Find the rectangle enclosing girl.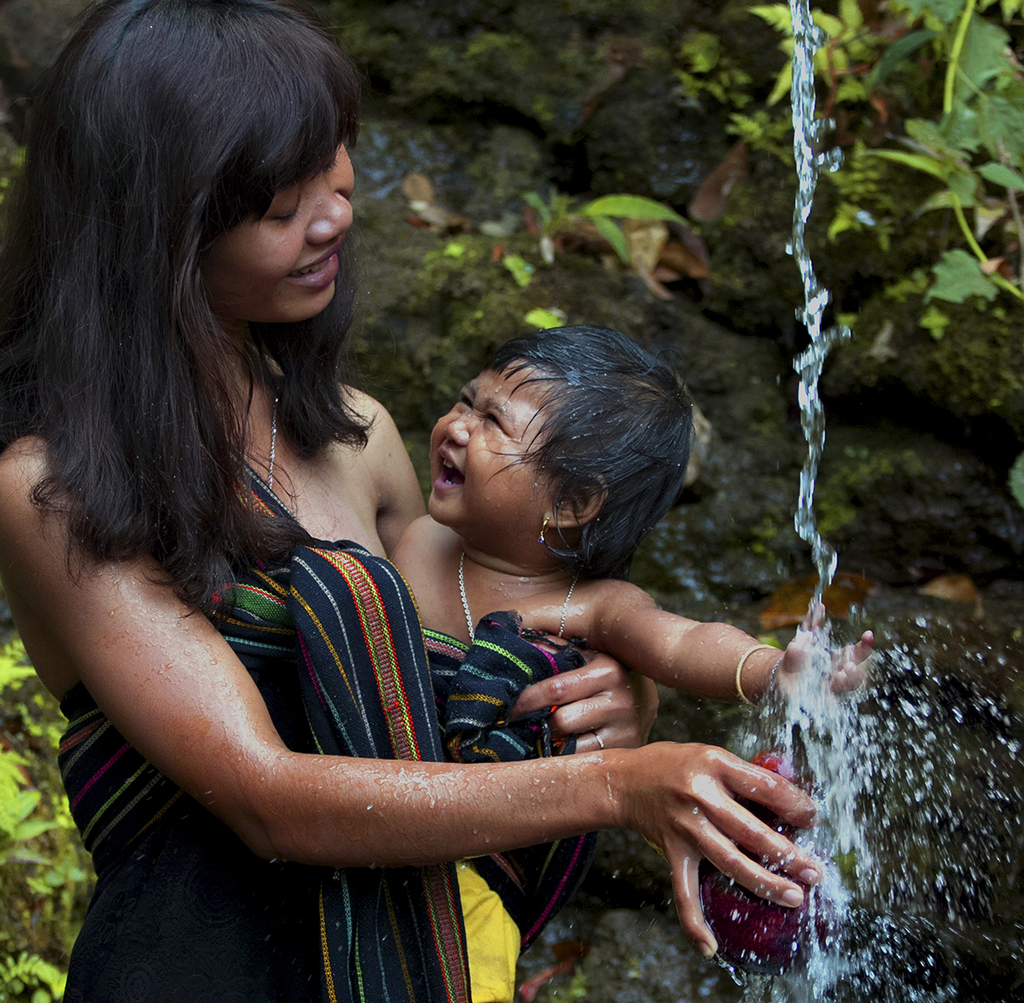
<bbox>383, 321, 874, 1002</bbox>.
